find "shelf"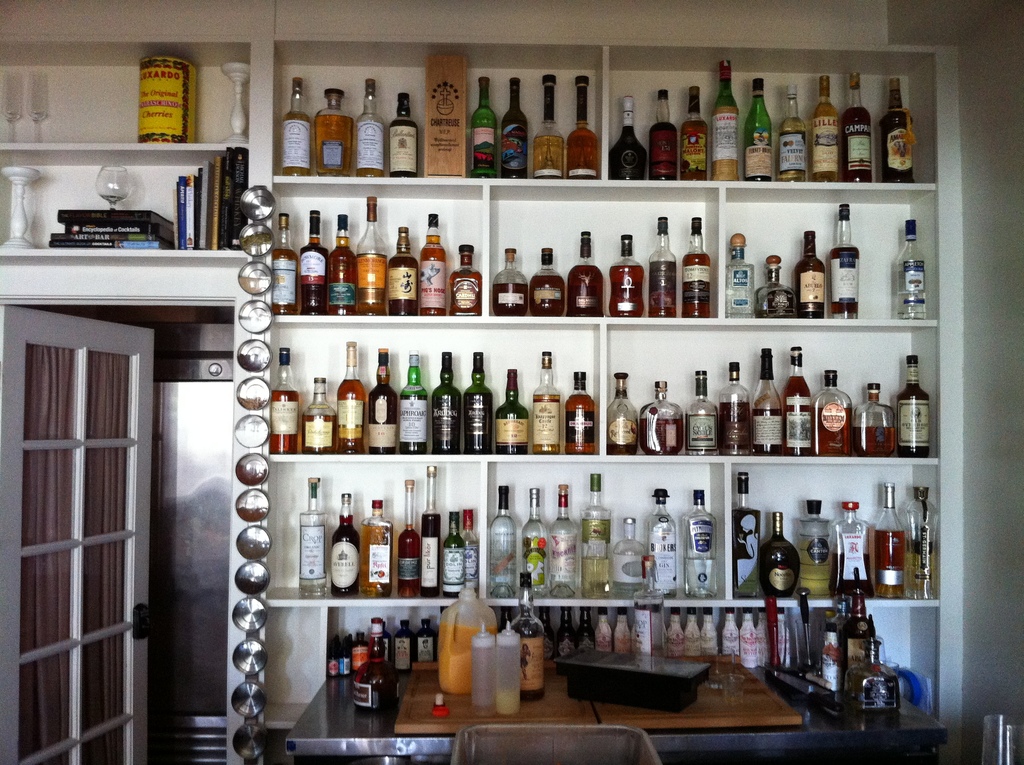
{"x1": 0, "y1": 0, "x2": 964, "y2": 764}
